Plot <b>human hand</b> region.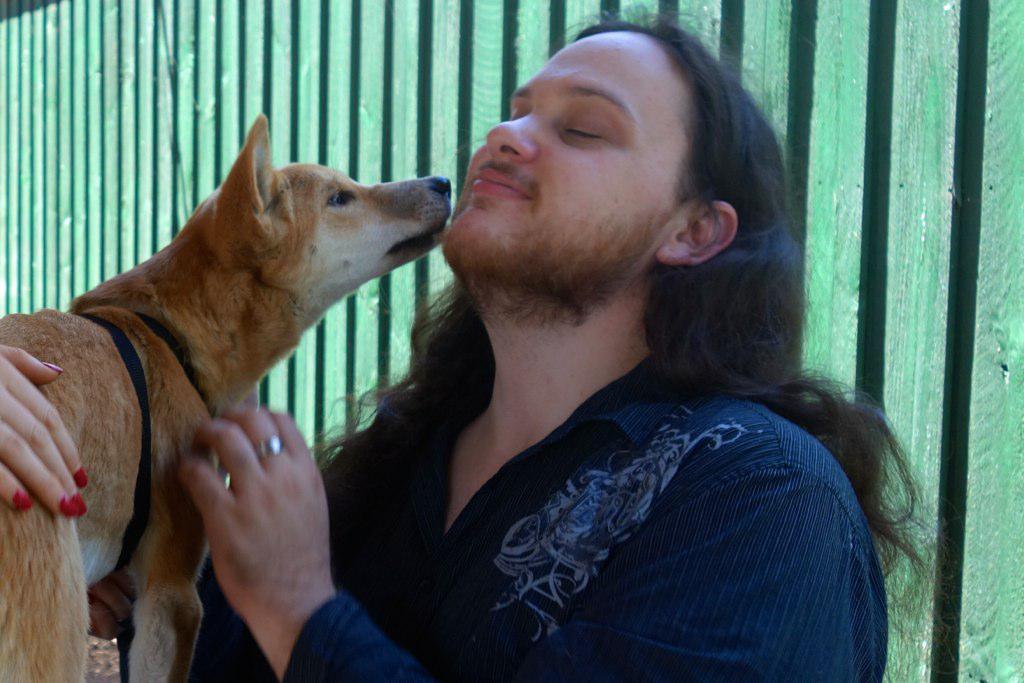
Plotted at (0, 345, 89, 517).
